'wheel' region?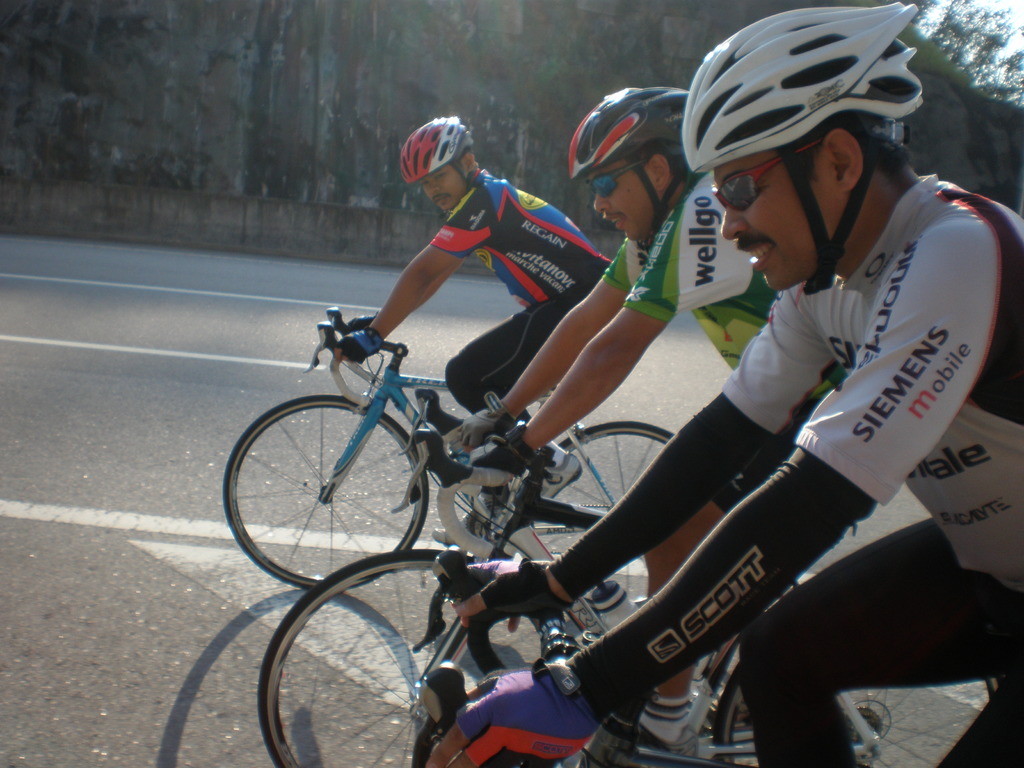
rect(524, 420, 682, 611)
